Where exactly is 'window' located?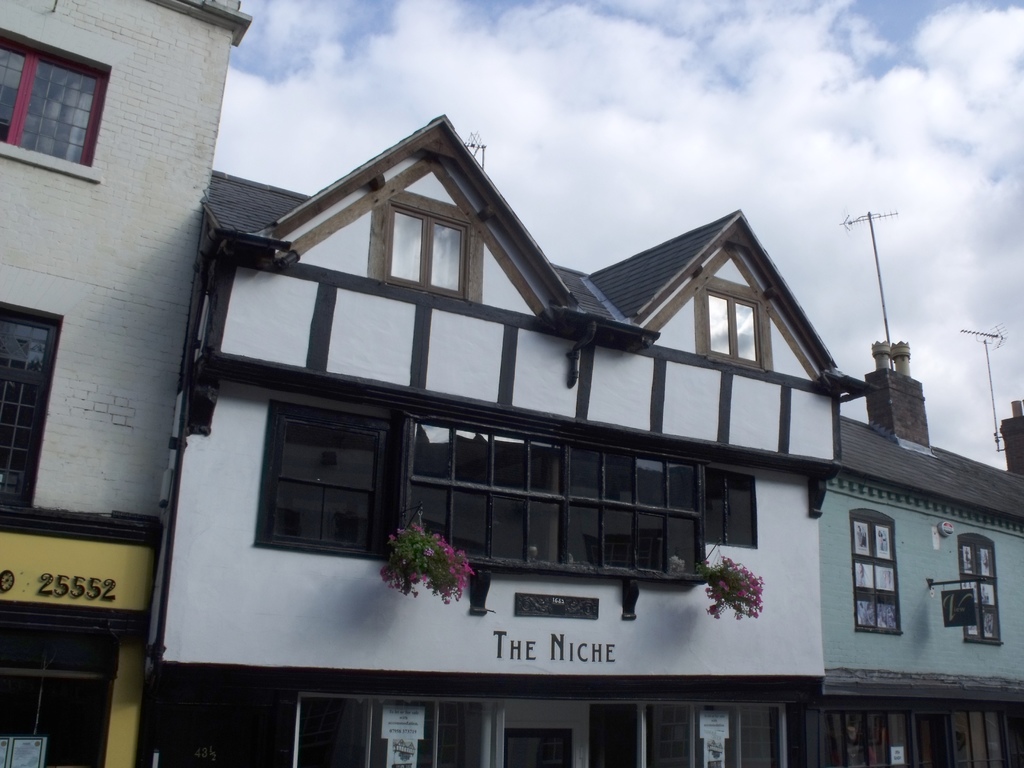
Its bounding box is (x1=257, y1=407, x2=390, y2=545).
